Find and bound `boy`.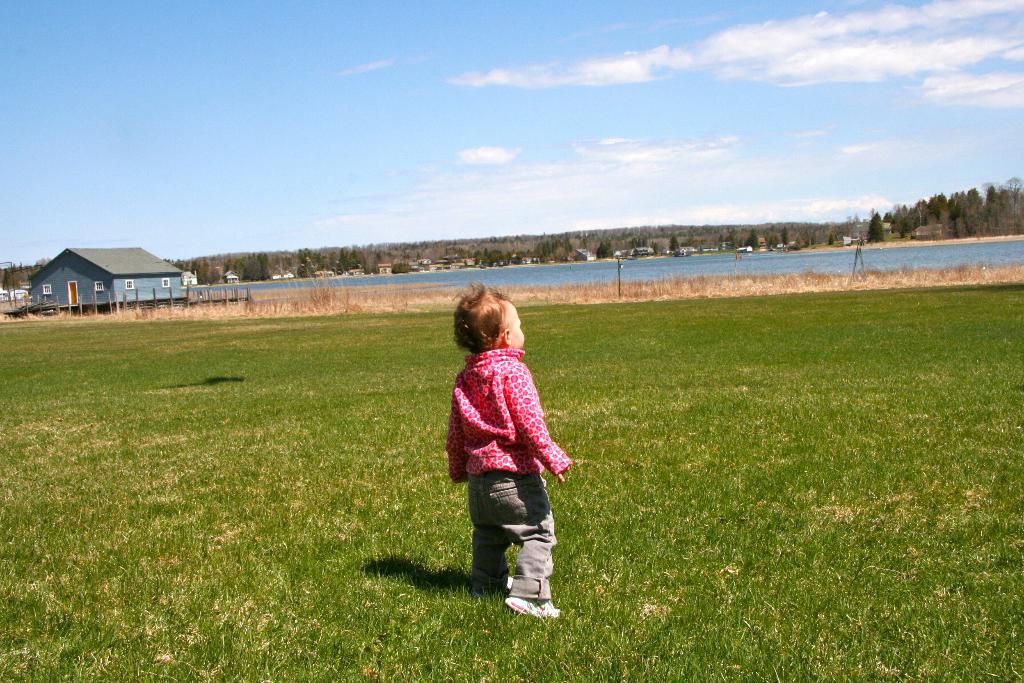
Bound: crop(426, 286, 584, 620).
